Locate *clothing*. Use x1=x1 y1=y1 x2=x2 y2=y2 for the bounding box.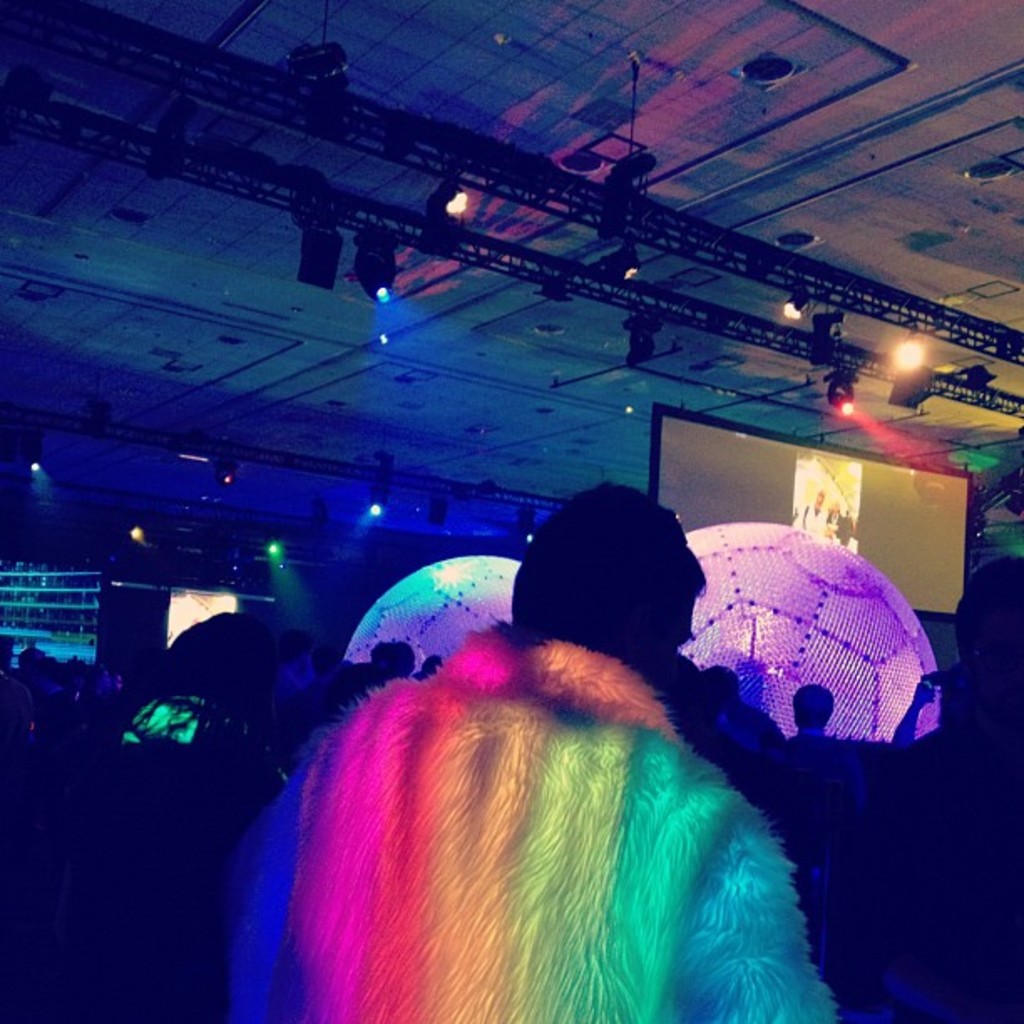
x1=770 y1=718 x2=858 y2=887.
